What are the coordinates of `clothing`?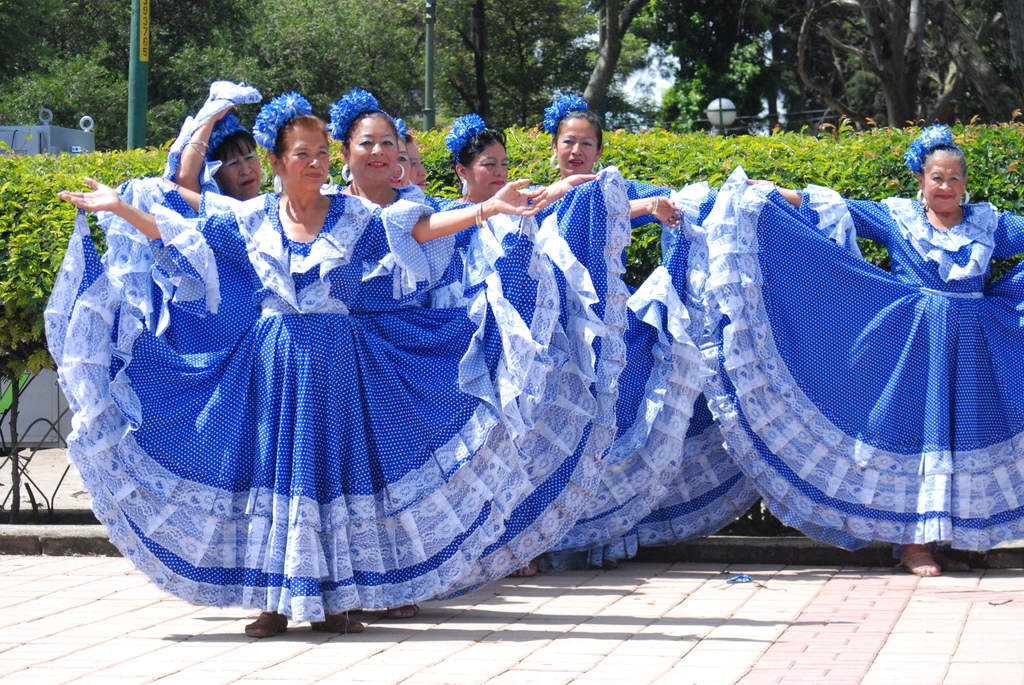
x1=671 y1=155 x2=1023 y2=544.
